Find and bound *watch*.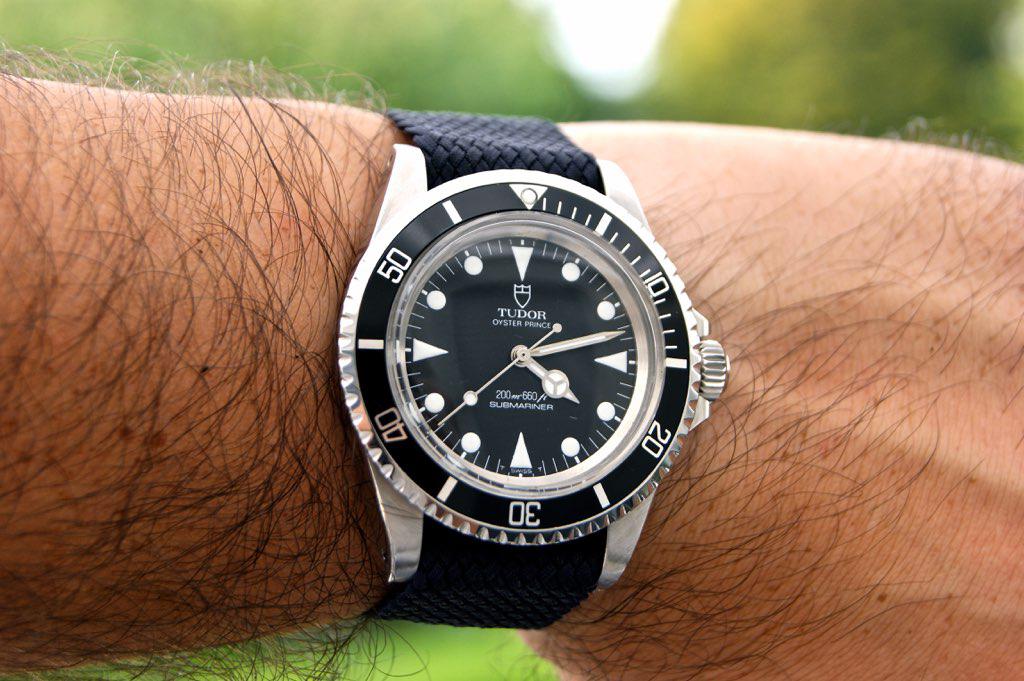
Bound: region(333, 108, 730, 630).
